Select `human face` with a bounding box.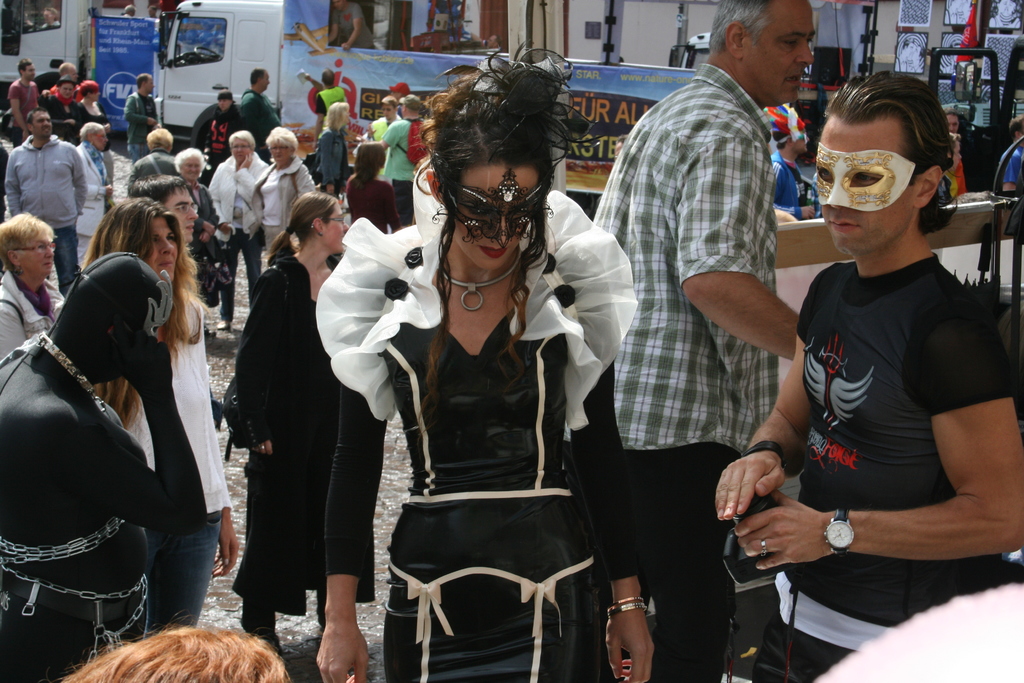
left=232, top=138, right=252, bottom=160.
